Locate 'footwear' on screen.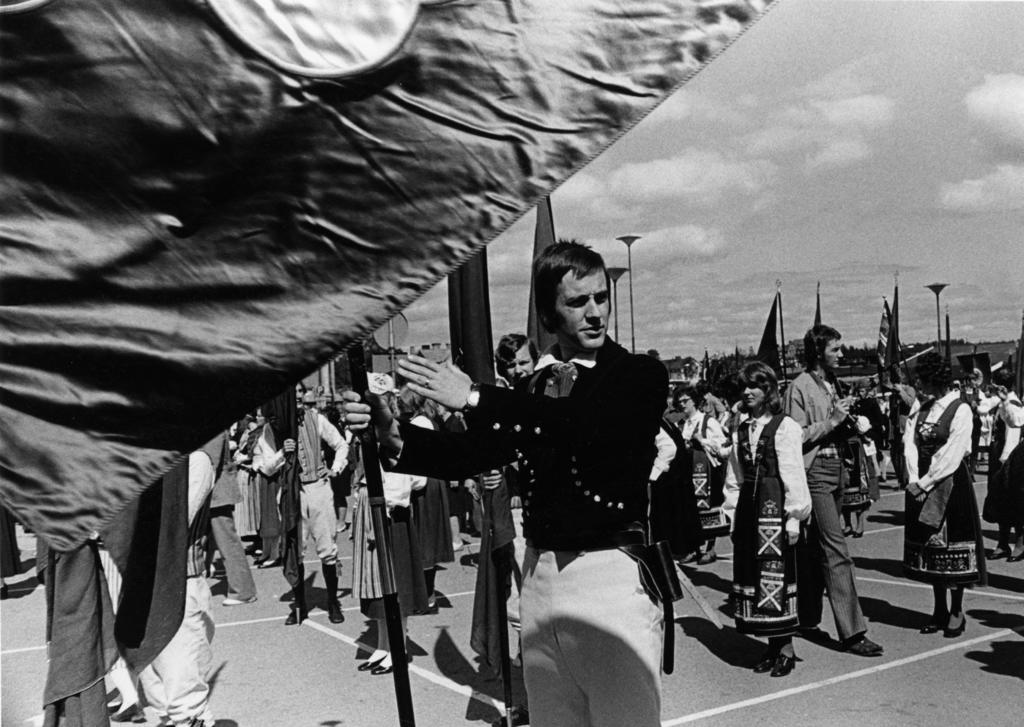
On screen at 682 551 694 563.
